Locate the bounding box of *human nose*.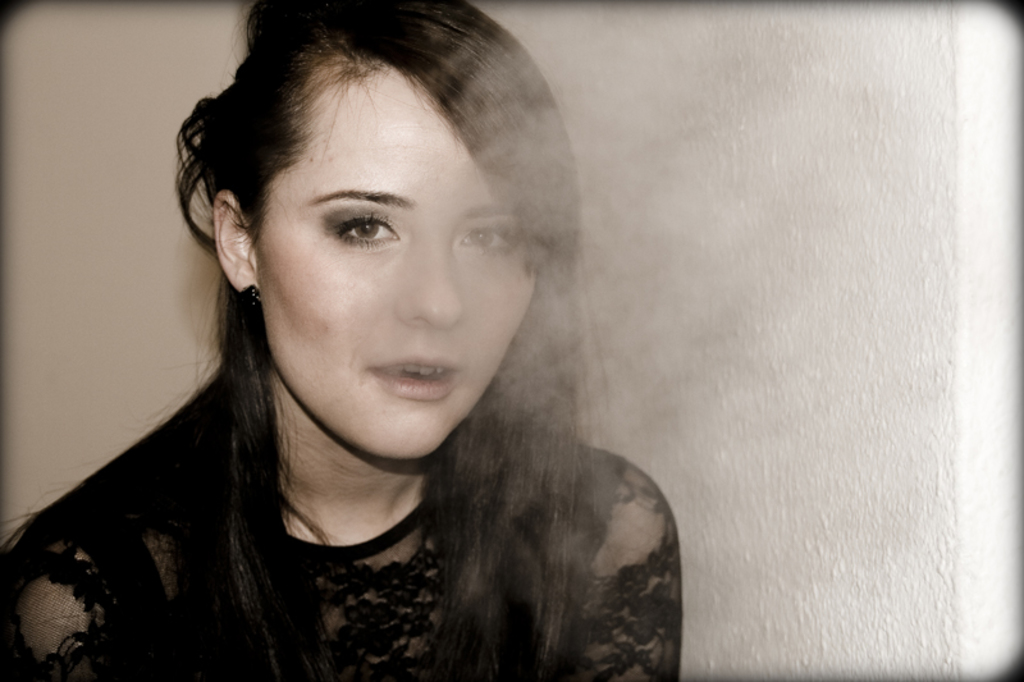
Bounding box: 385/247/457/330.
